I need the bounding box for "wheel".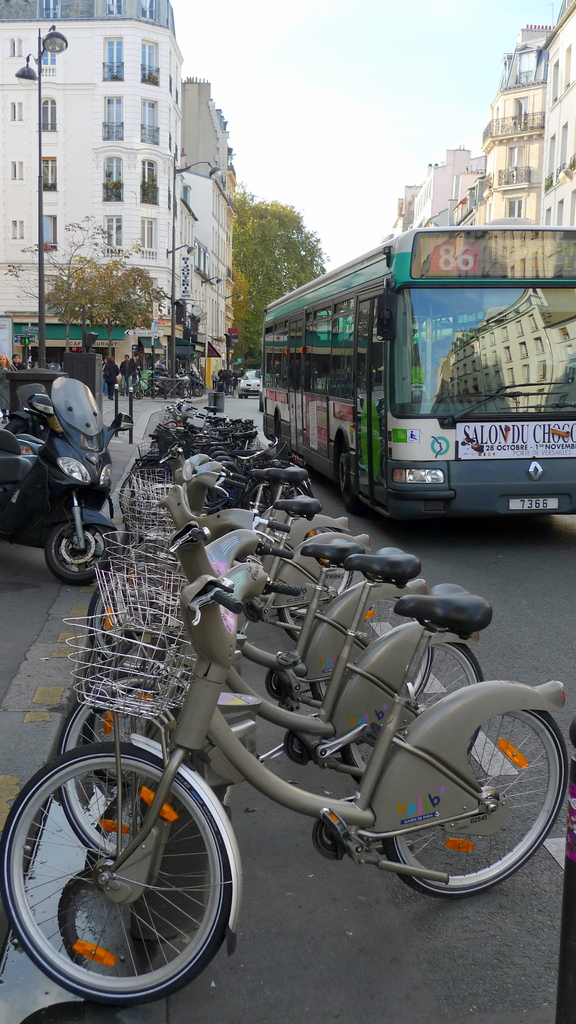
Here it is: bbox=(20, 739, 239, 998).
